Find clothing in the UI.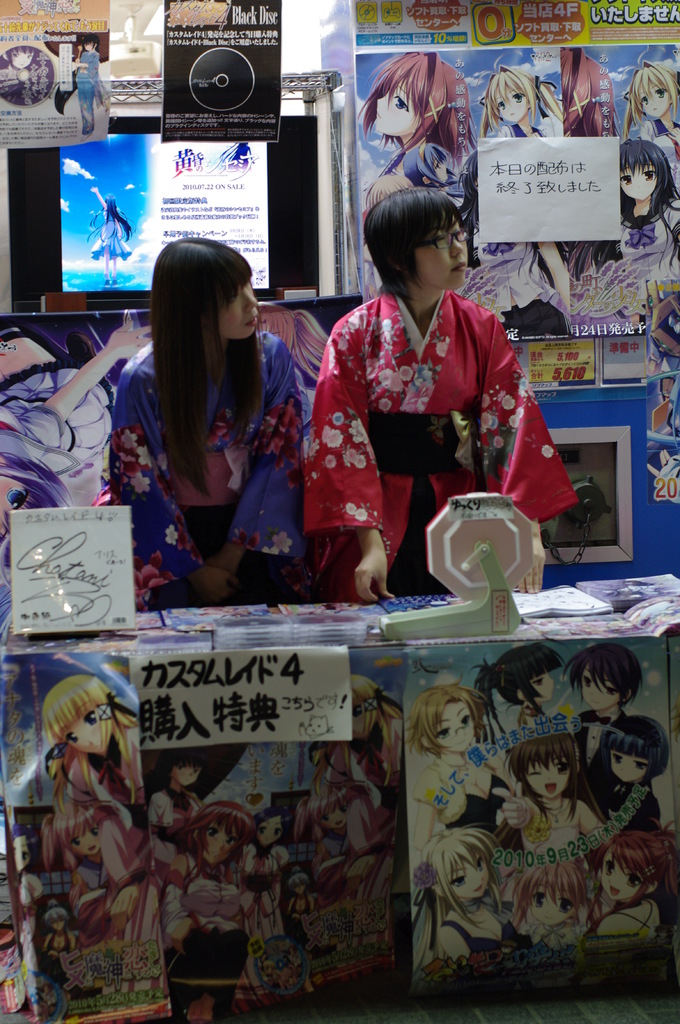
UI element at <box>303,288,576,605</box>.
